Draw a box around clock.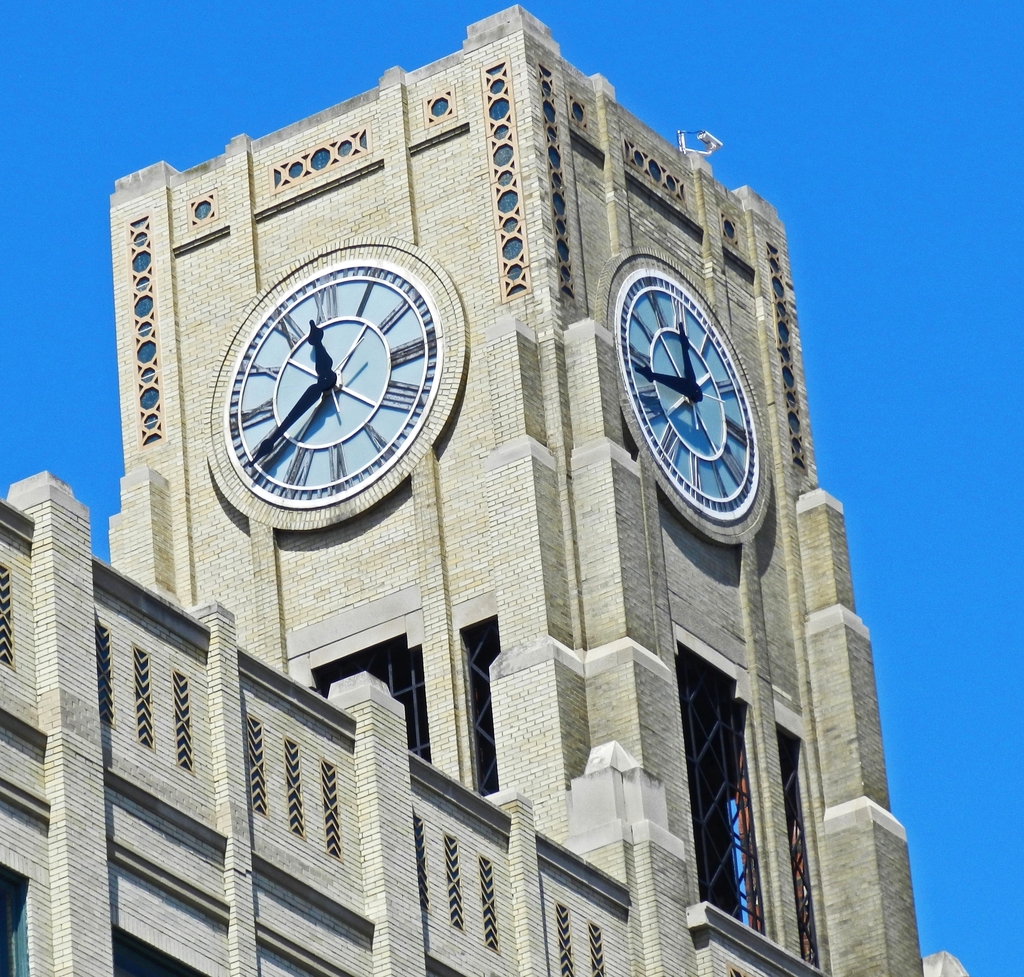
612, 261, 760, 524.
